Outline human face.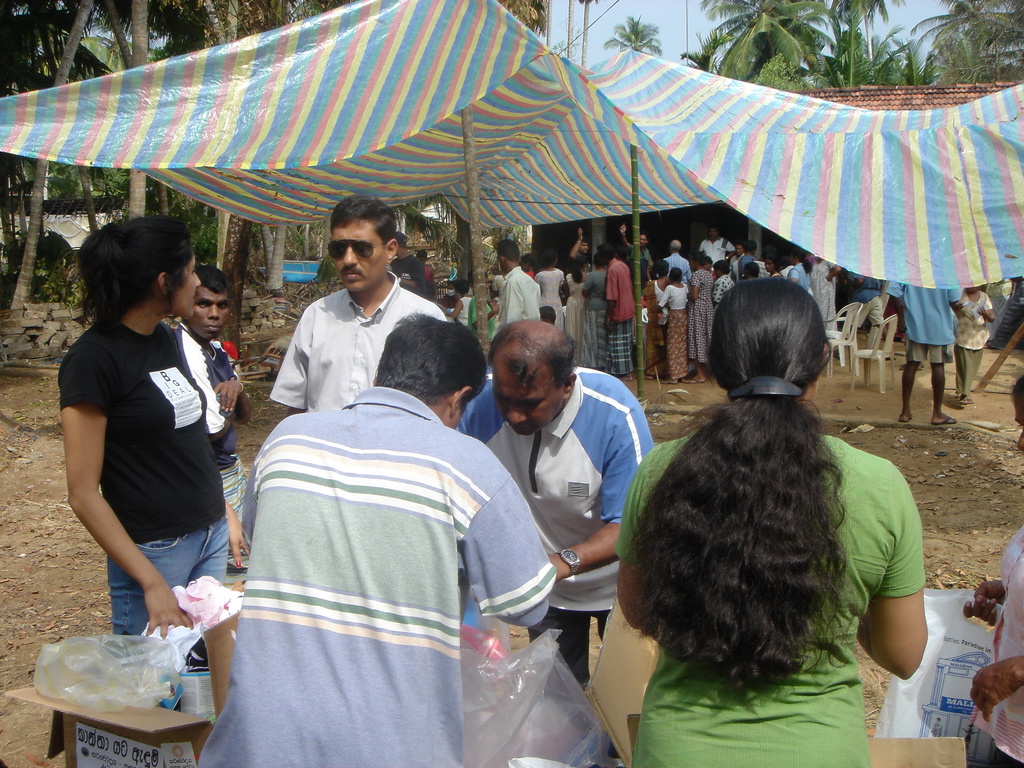
Outline: [579, 241, 588, 252].
